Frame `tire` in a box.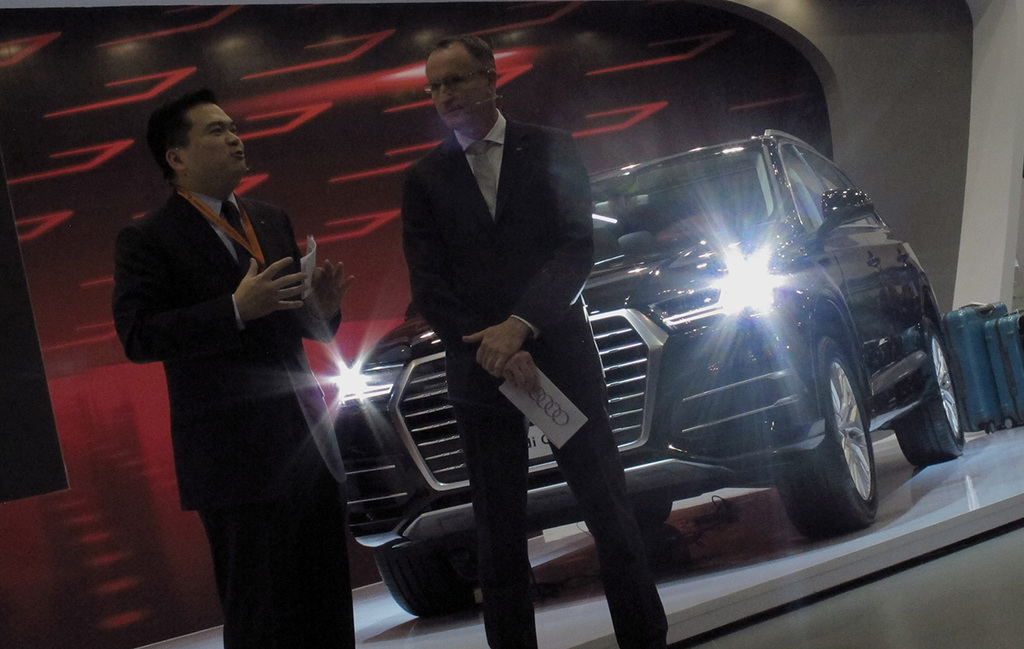
375,529,473,633.
